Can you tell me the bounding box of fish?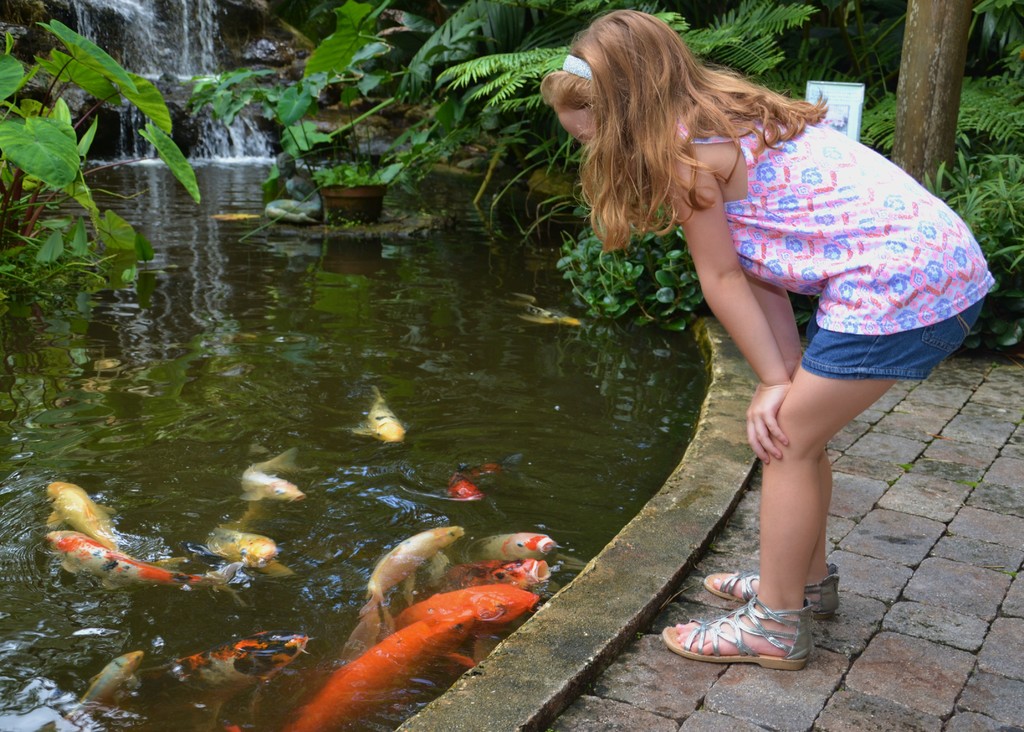
pyautogui.locateOnScreen(59, 649, 148, 731).
